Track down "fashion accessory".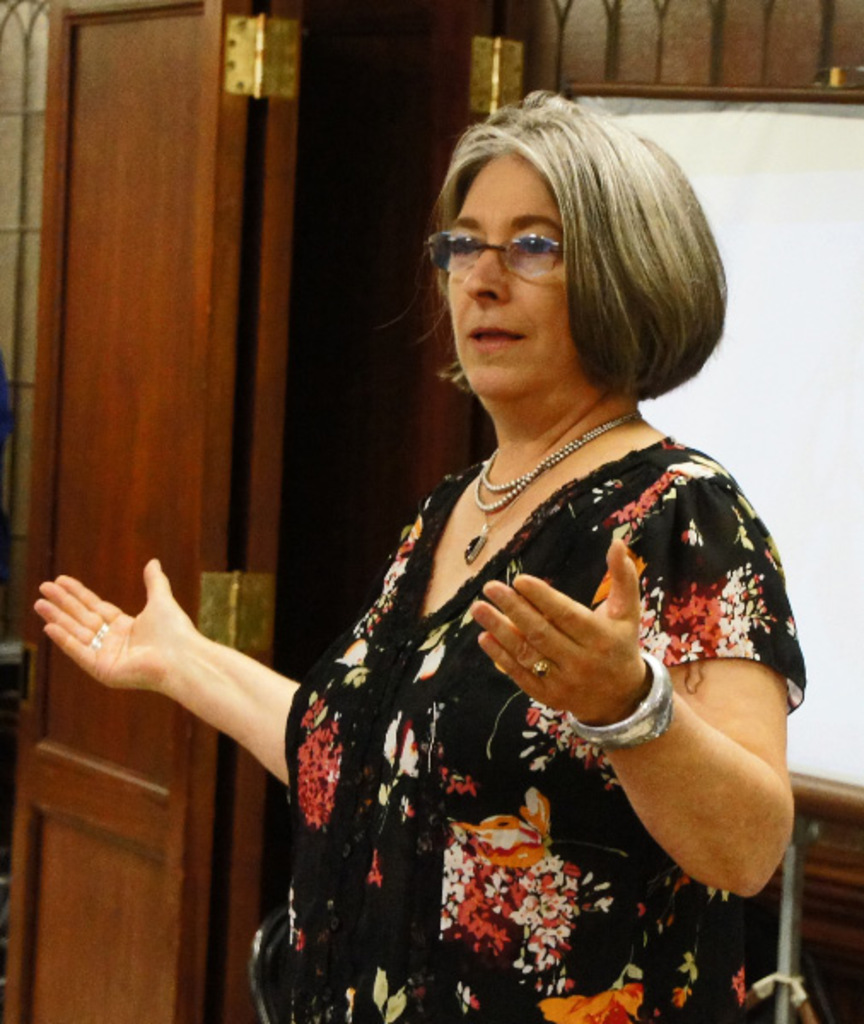
Tracked to select_region(470, 408, 644, 567).
